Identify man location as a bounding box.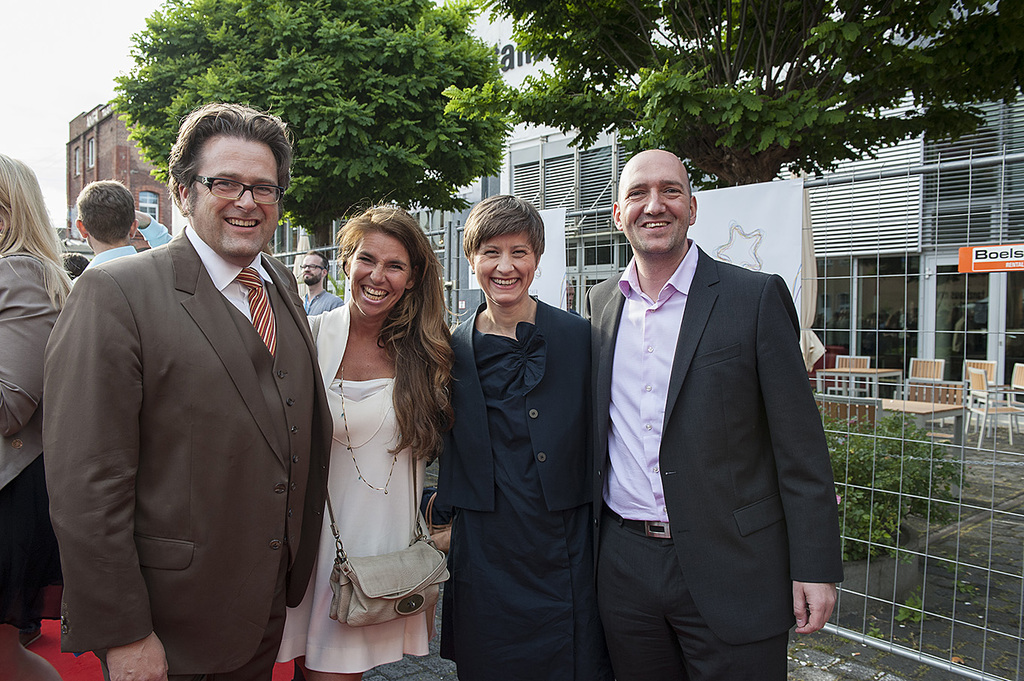
detection(302, 246, 345, 313).
